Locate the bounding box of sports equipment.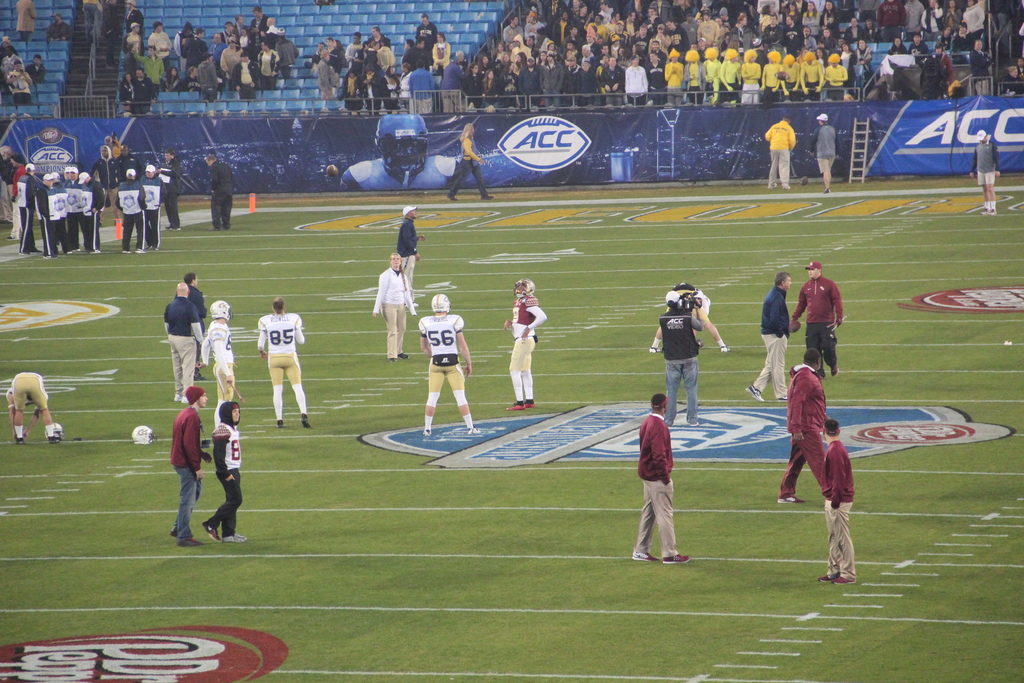
Bounding box: <region>372, 113, 428, 184</region>.
